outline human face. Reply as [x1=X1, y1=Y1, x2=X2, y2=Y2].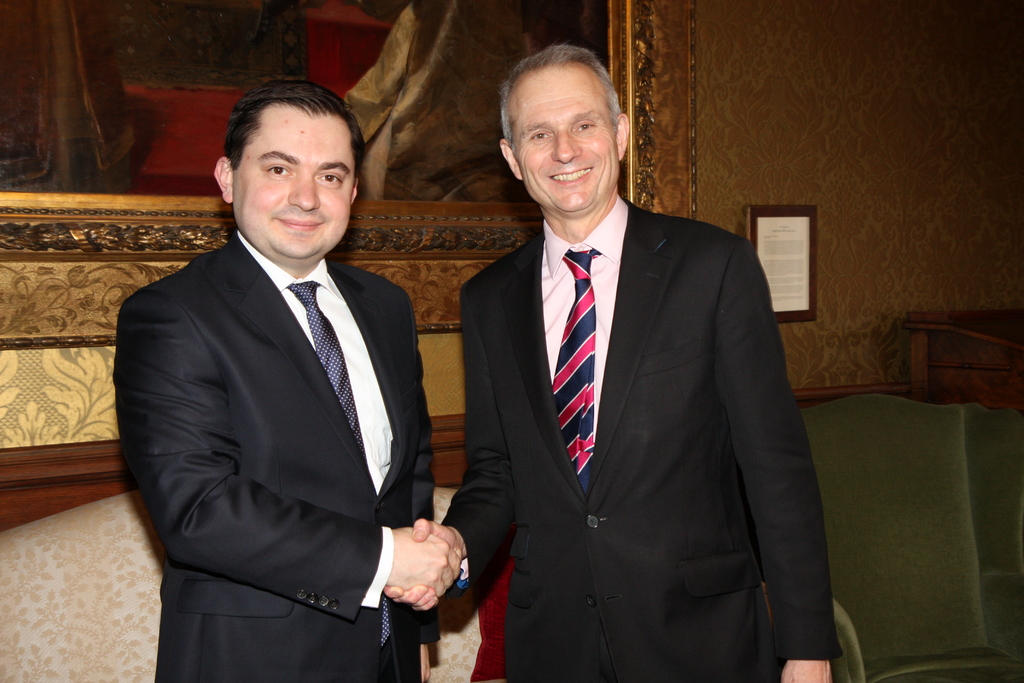
[x1=234, y1=110, x2=351, y2=268].
